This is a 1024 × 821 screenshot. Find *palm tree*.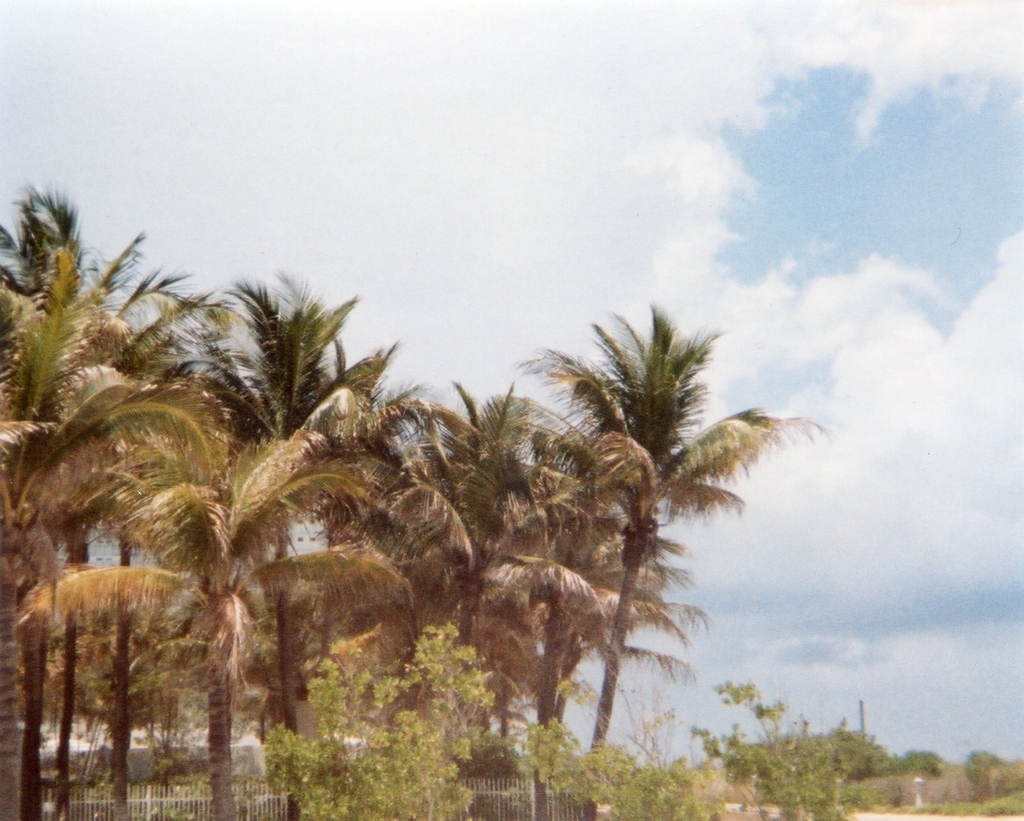
Bounding box: bbox=(488, 299, 823, 752).
